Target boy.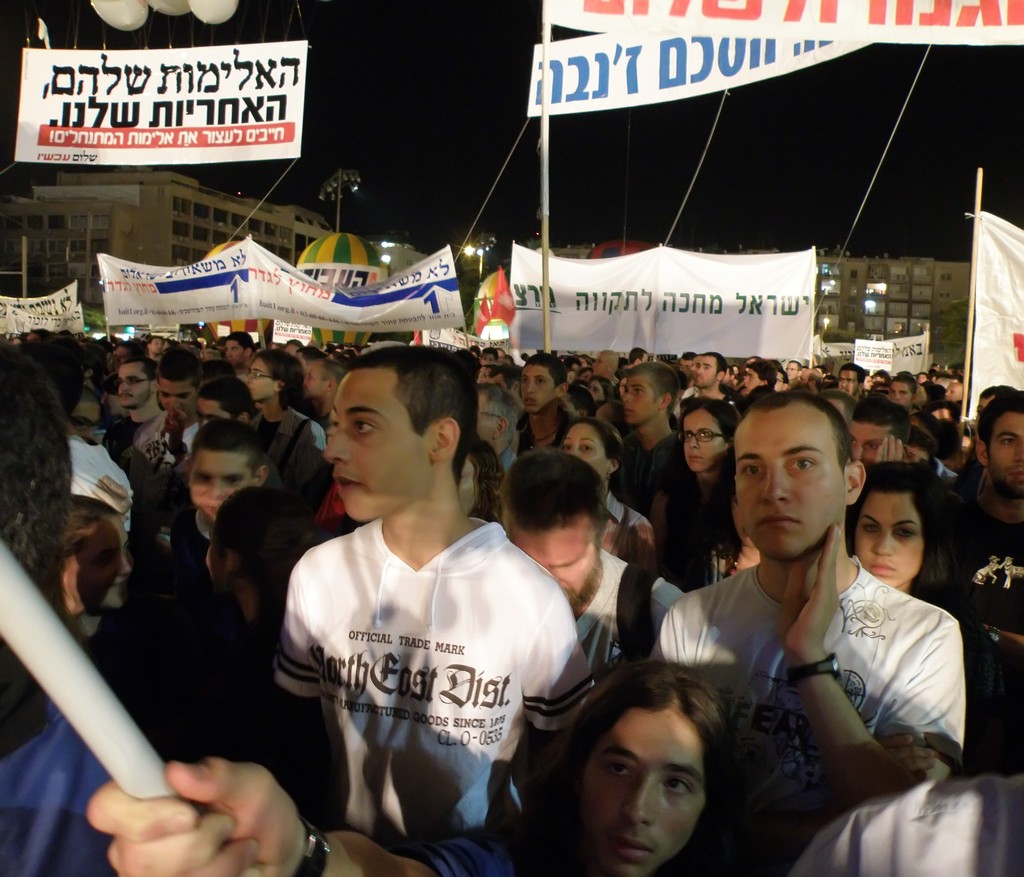
Target region: BBox(166, 417, 271, 587).
